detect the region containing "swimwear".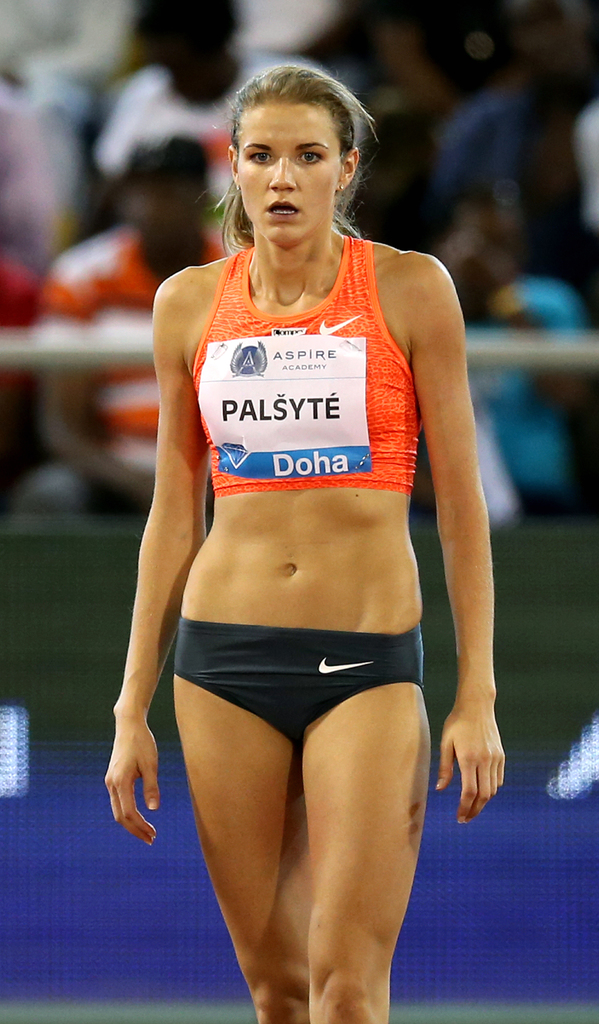
box(173, 621, 432, 751).
